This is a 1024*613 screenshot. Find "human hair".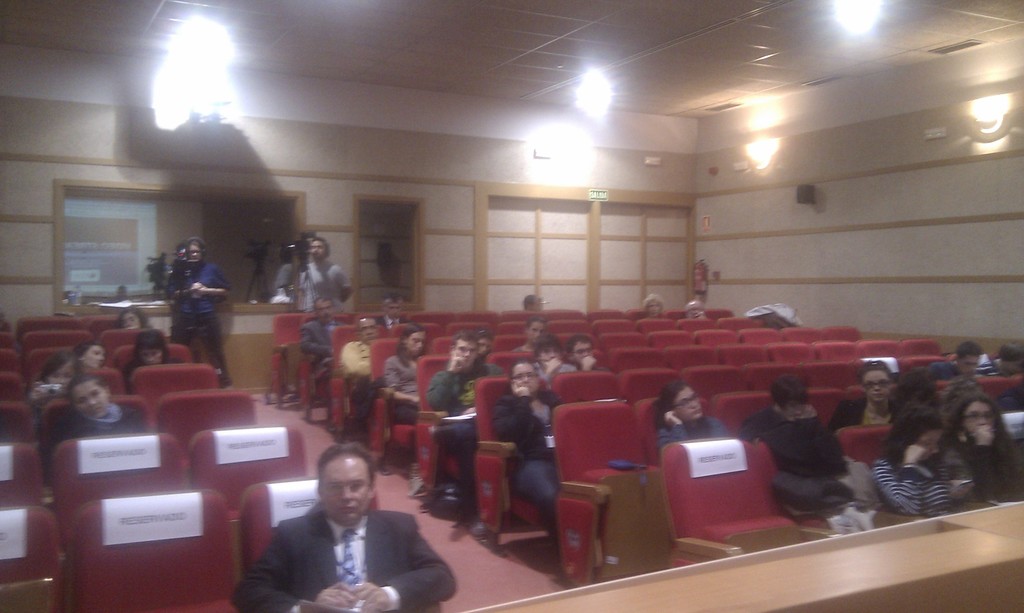
Bounding box: <bbox>312, 296, 335, 315</bbox>.
